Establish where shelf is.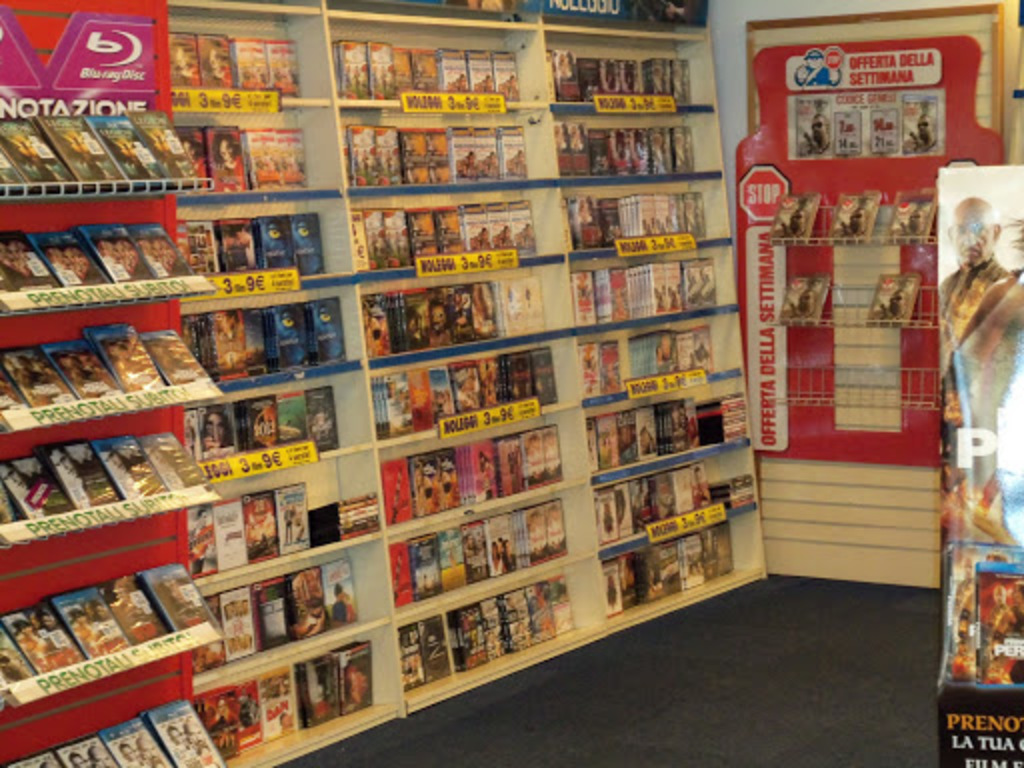
Established at select_region(516, 0, 718, 40).
